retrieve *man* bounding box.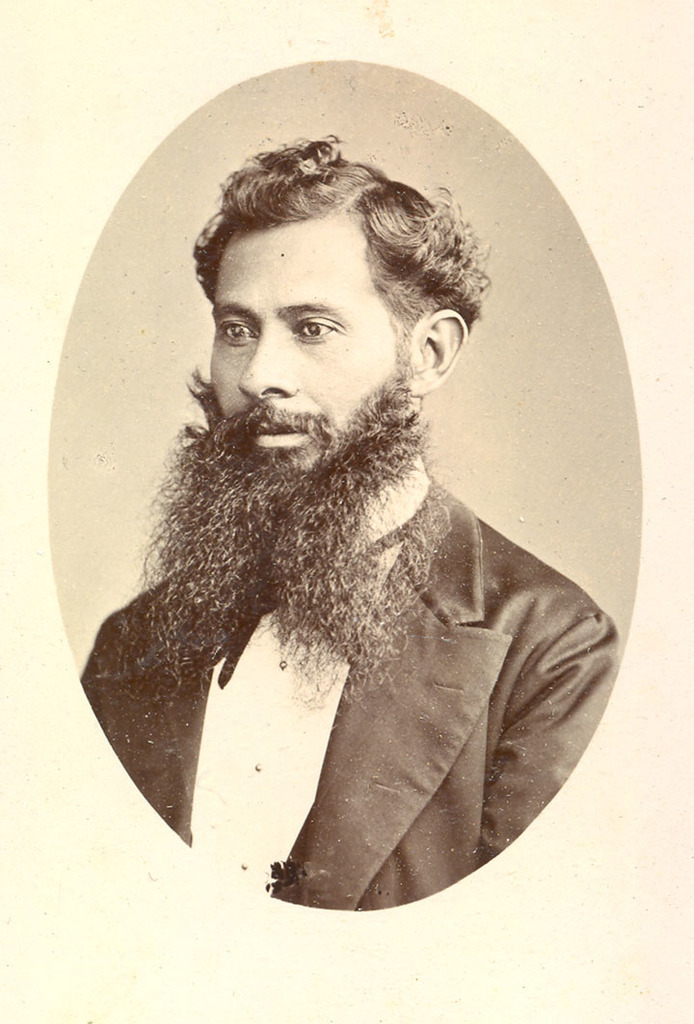
Bounding box: <bbox>81, 107, 630, 932</bbox>.
